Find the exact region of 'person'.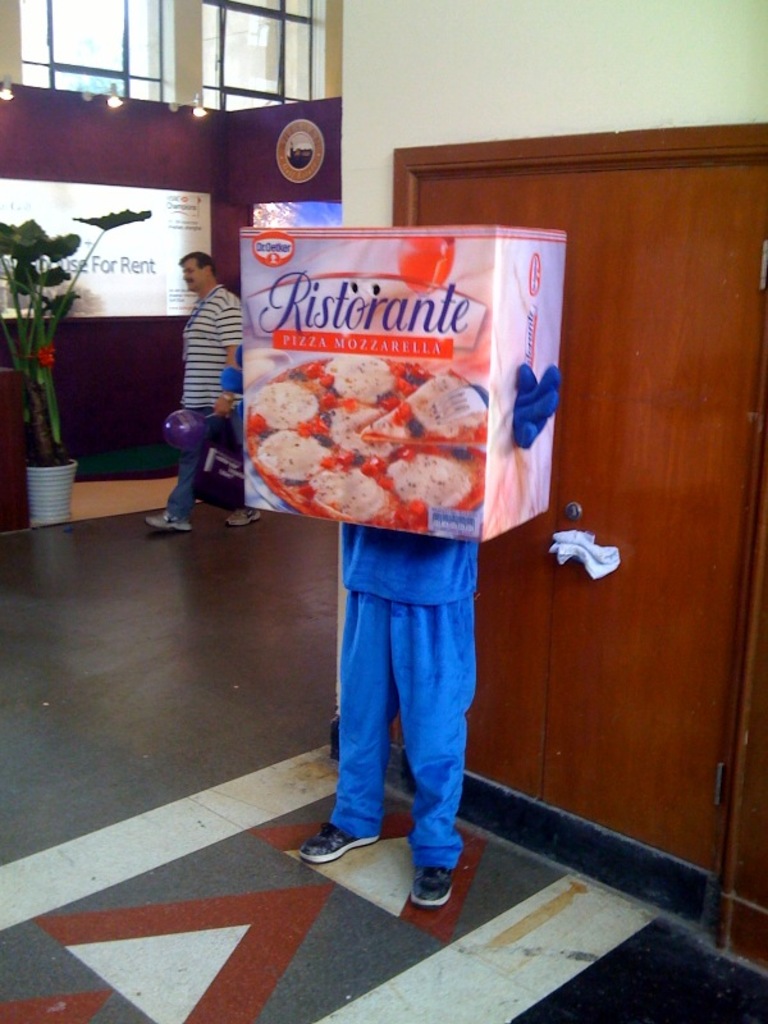
Exact region: (left=154, top=244, right=287, bottom=522).
